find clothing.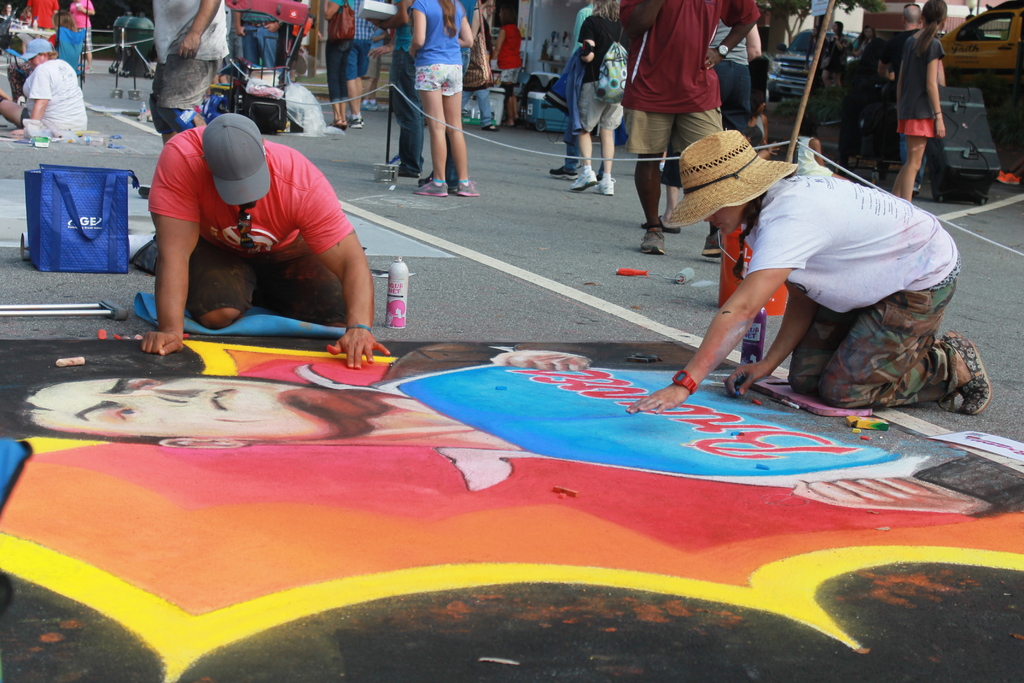
BBox(17, 57, 82, 138).
